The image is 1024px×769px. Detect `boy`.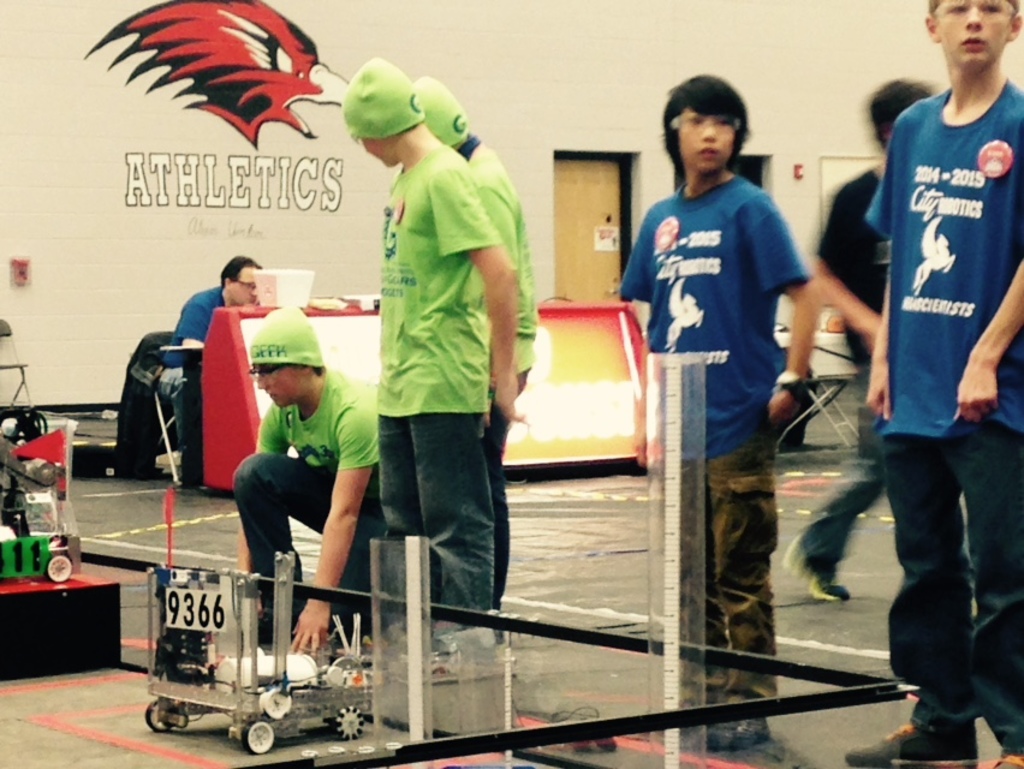
Detection: detection(407, 78, 535, 634).
